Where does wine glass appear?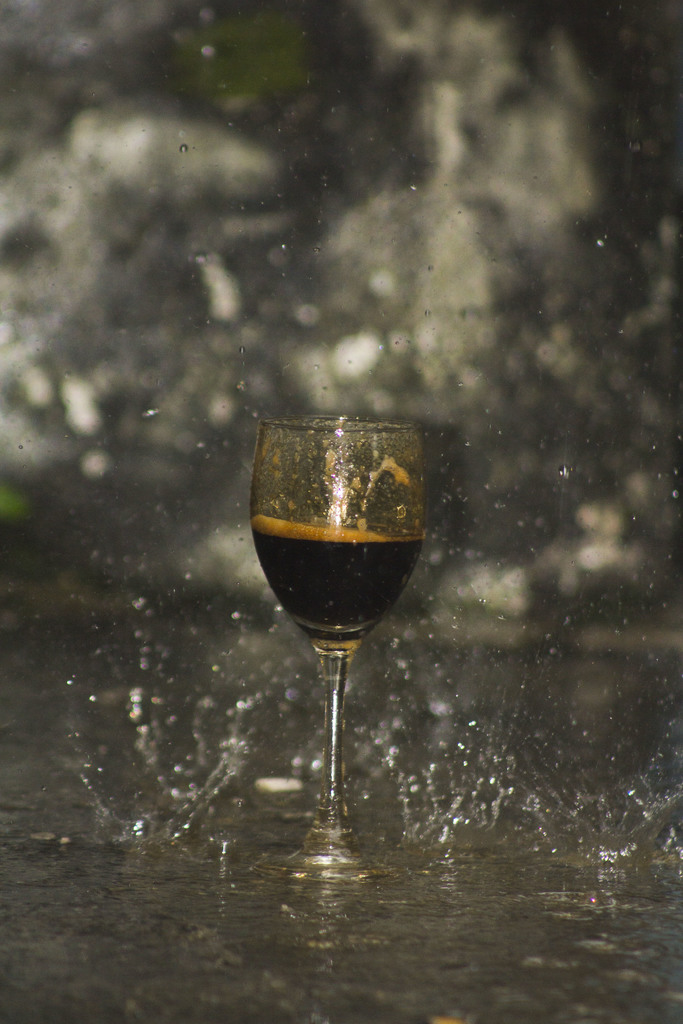
Appears at [238,423,420,881].
